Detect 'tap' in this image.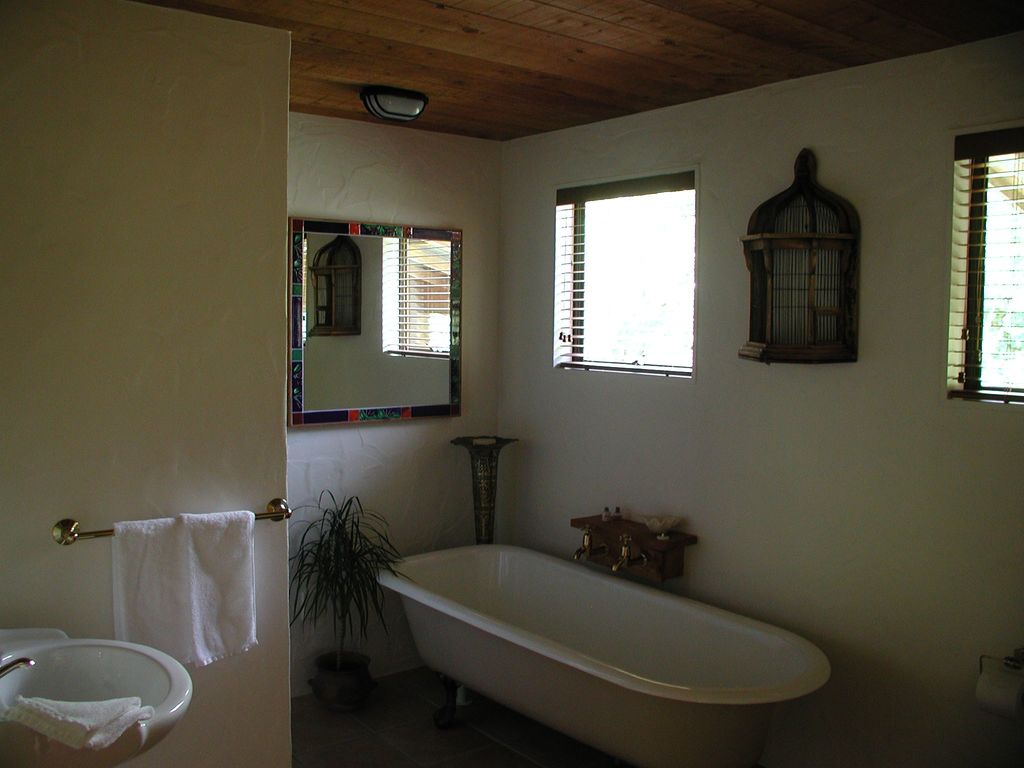
Detection: left=608, top=532, right=654, bottom=575.
